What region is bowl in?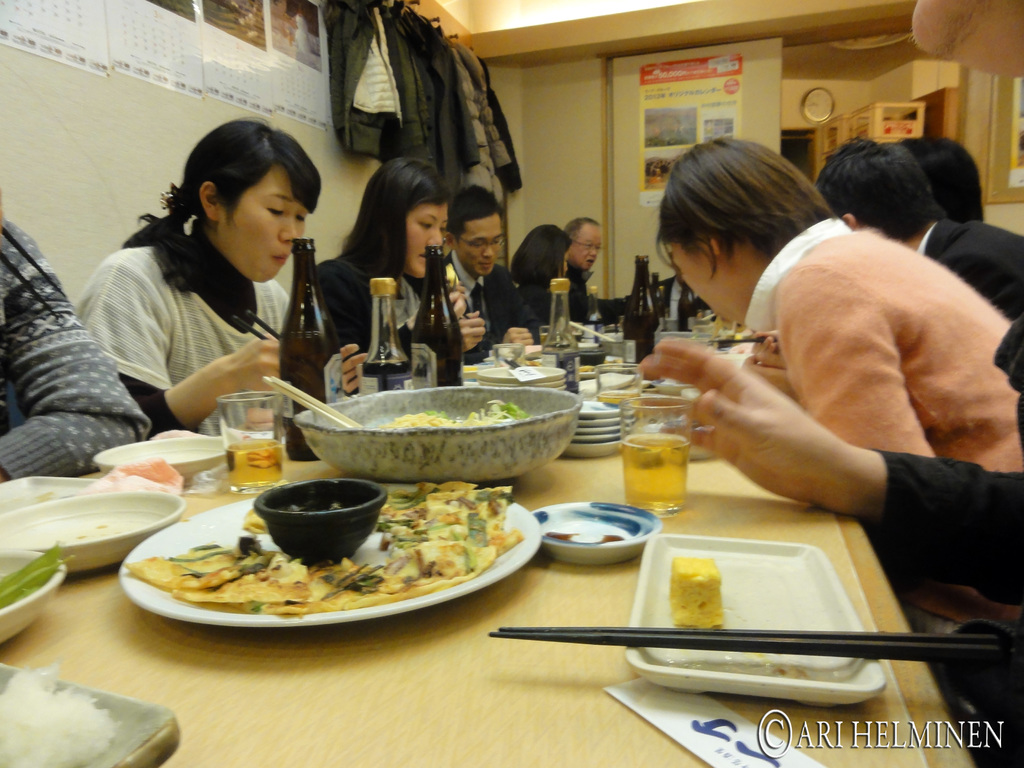
crop(0, 552, 67, 641).
